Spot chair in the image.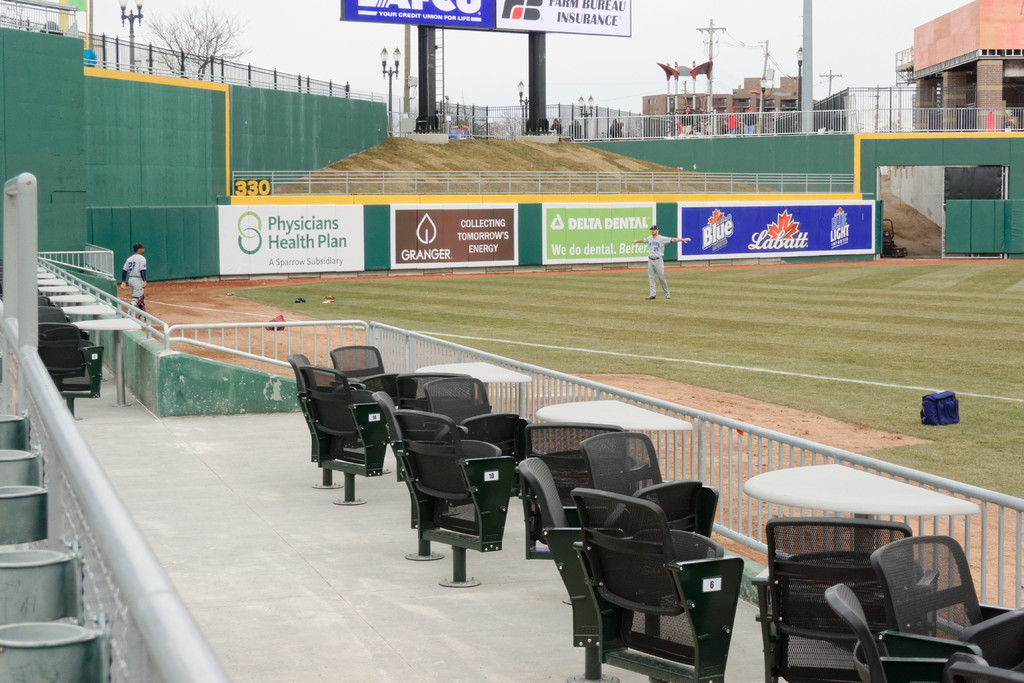
chair found at locate(371, 388, 477, 568).
